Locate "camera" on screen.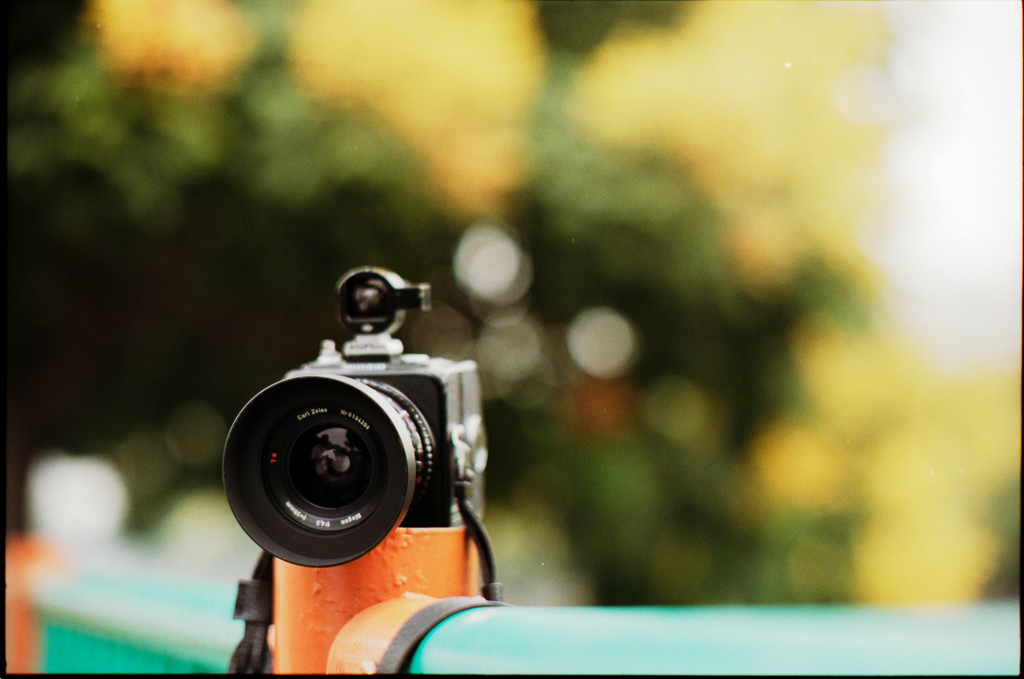
On screen at <region>216, 266, 488, 569</region>.
